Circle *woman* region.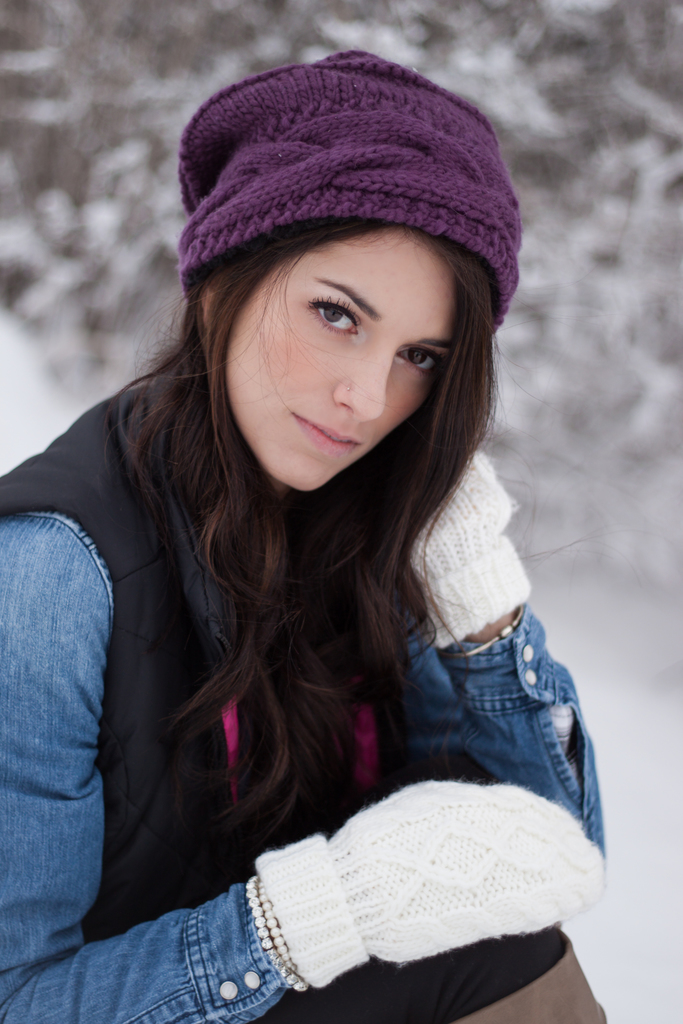
Region: locate(0, 80, 631, 1023).
